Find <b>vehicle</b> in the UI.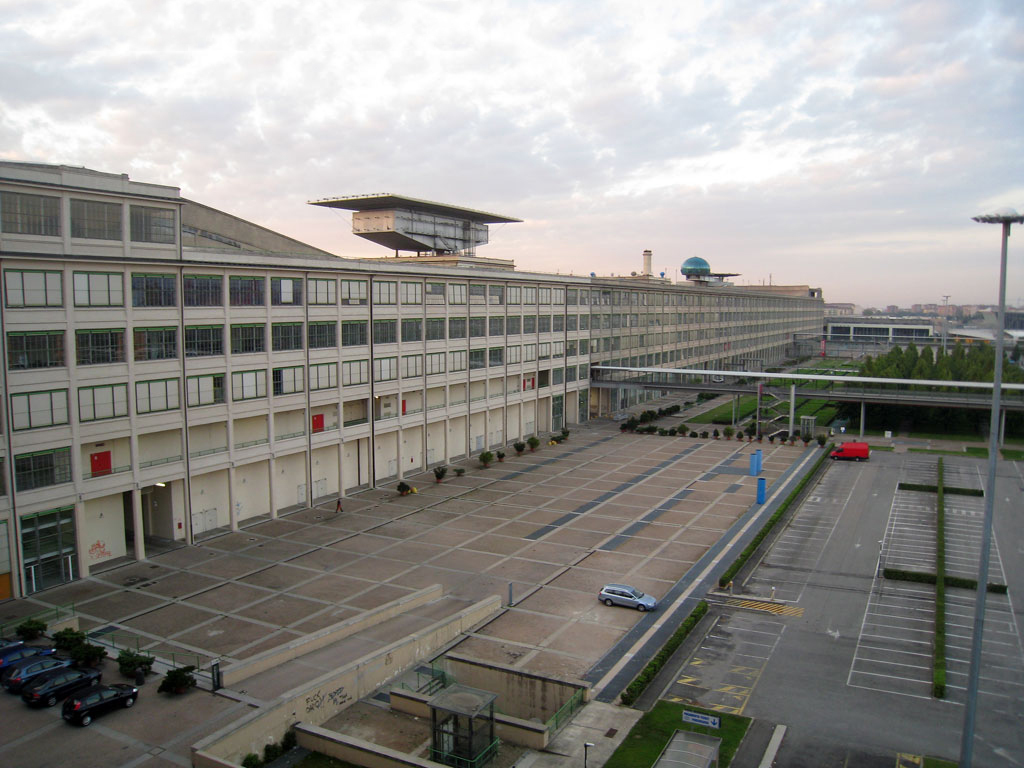
UI element at locate(3, 657, 73, 694).
